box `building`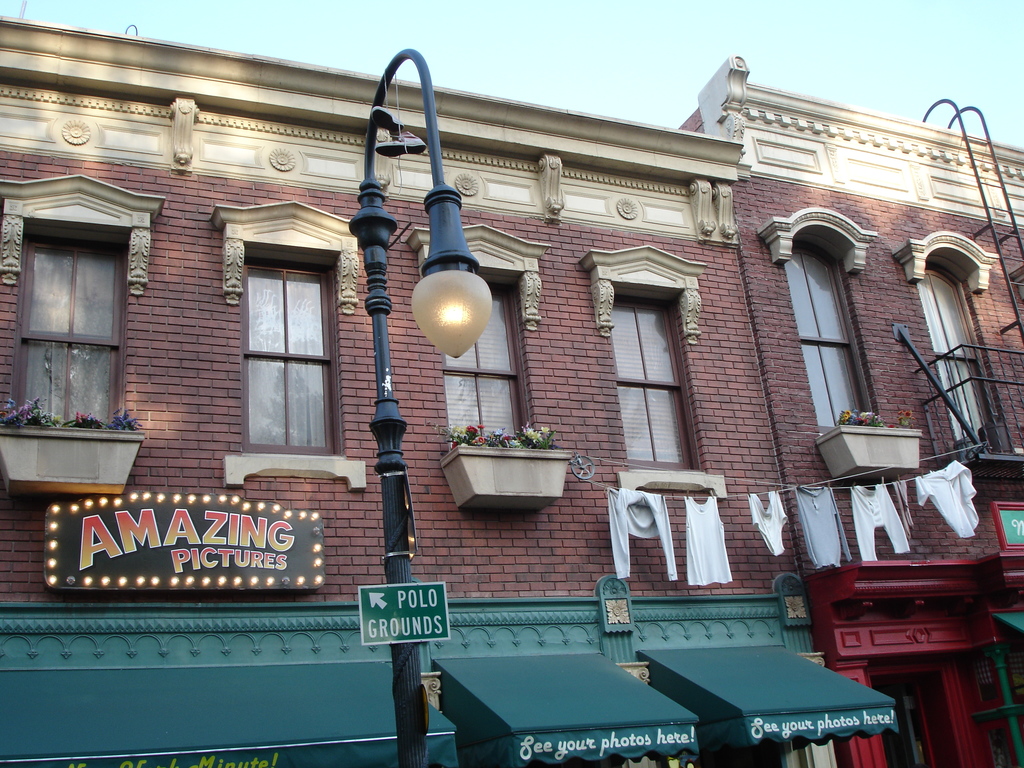
(x1=0, y1=16, x2=1023, y2=767)
